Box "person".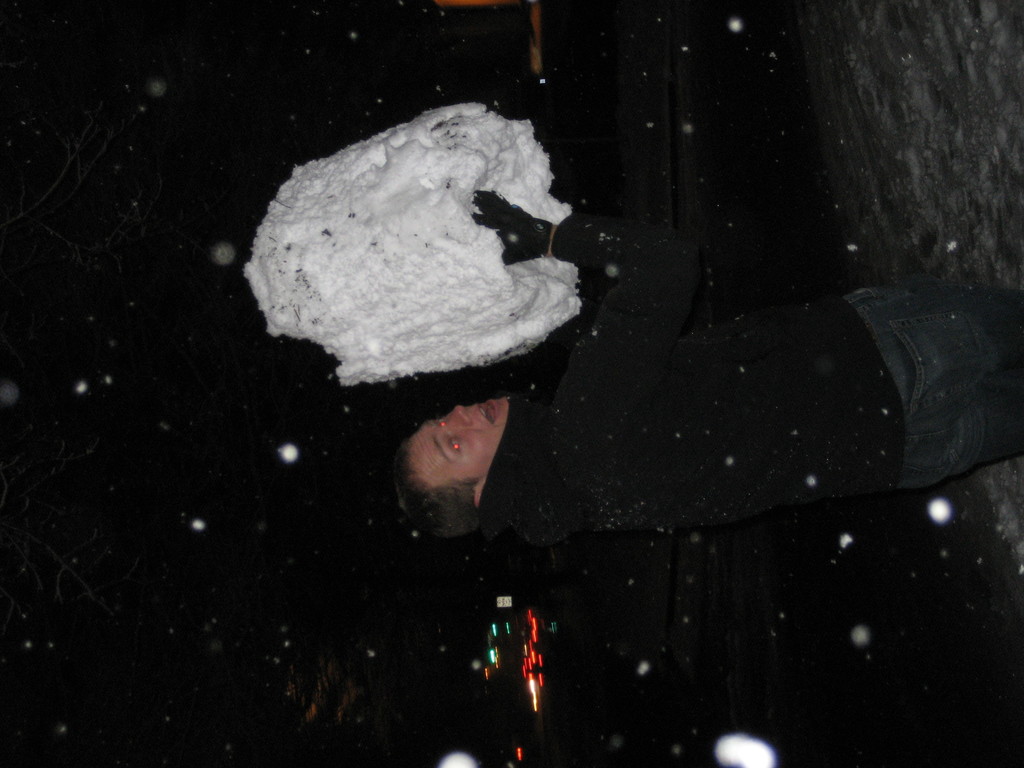
pyautogui.locateOnScreen(392, 189, 1023, 547).
